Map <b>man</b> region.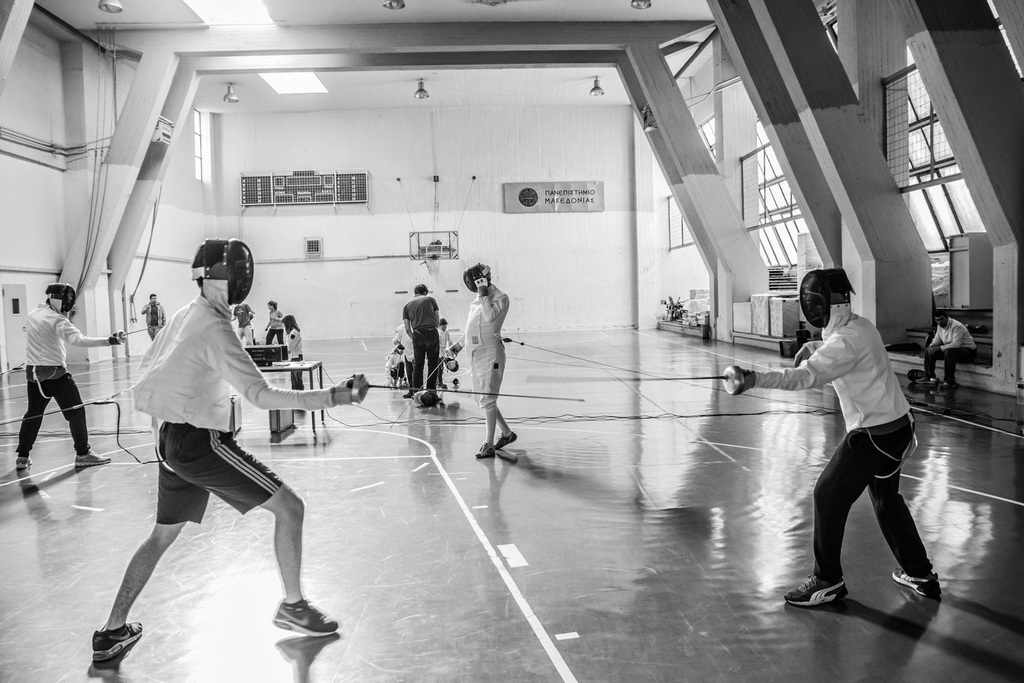
Mapped to box=[113, 244, 328, 655].
